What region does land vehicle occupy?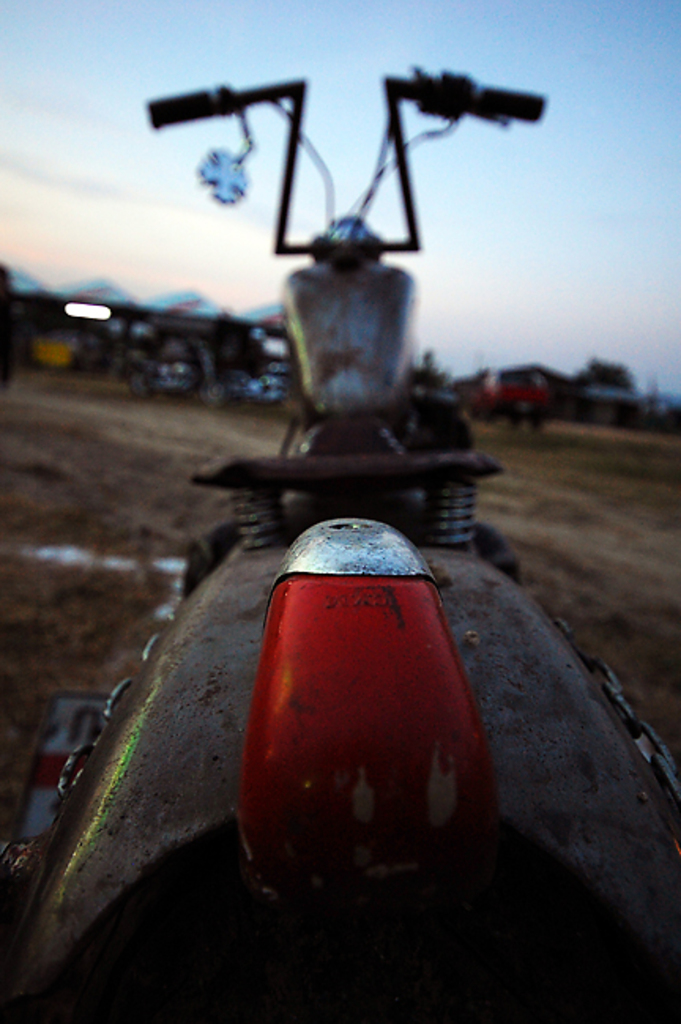
0 72 679 1022.
